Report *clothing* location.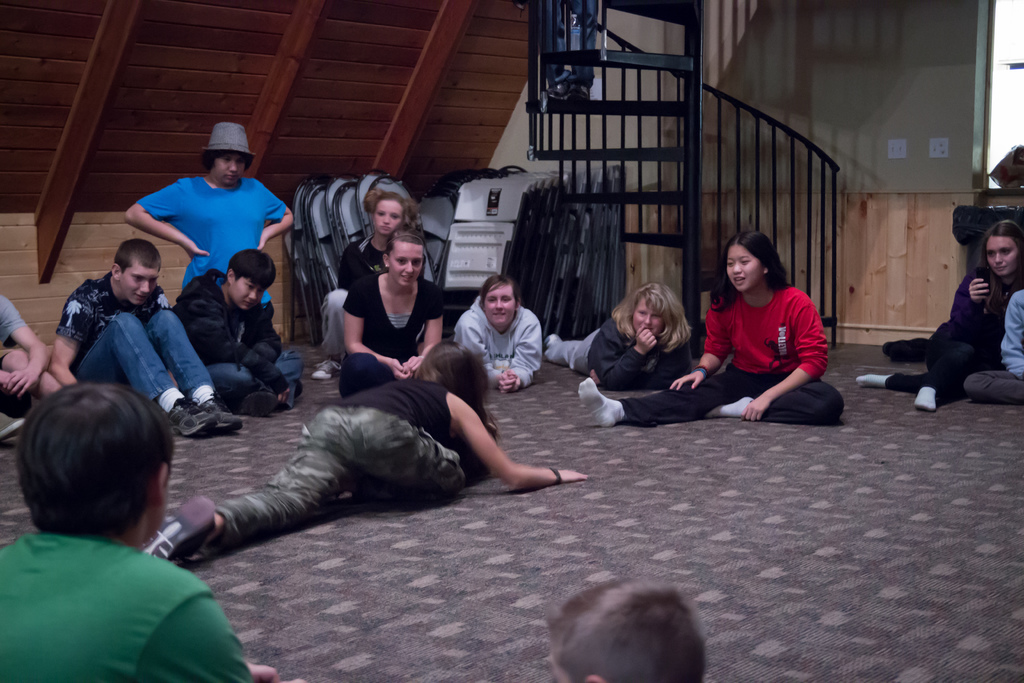
Report: 702:258:837:422.
